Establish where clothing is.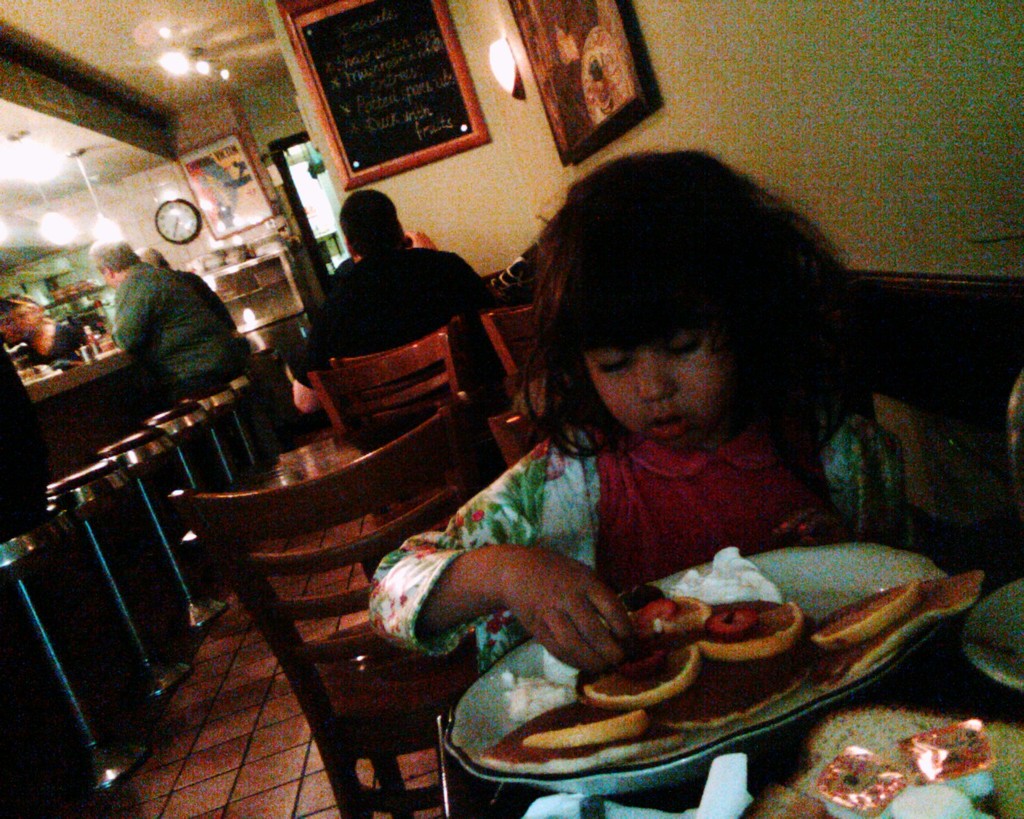
Established at detection(366, 402, 925, 688).
